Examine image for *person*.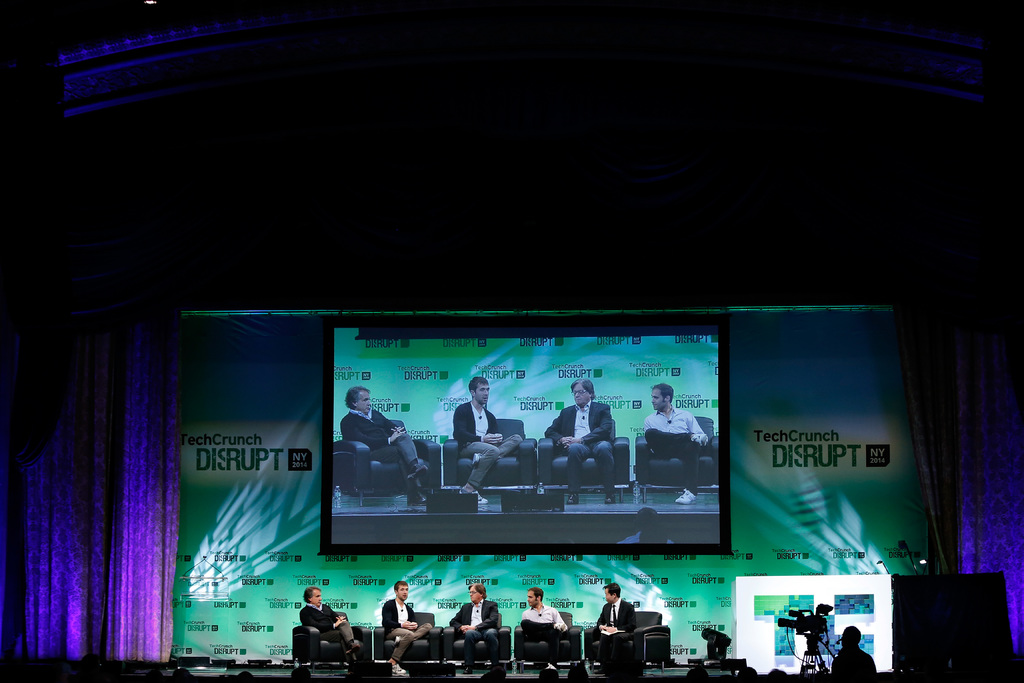
Examination result: [643,386,714,504].
